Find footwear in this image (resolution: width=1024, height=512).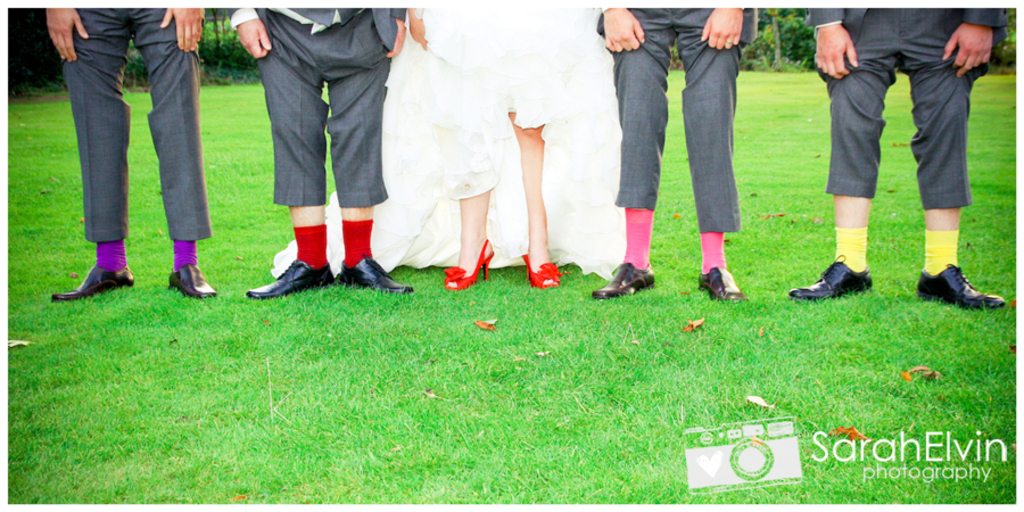
left=585, top=261, right=653, bottom=300.
